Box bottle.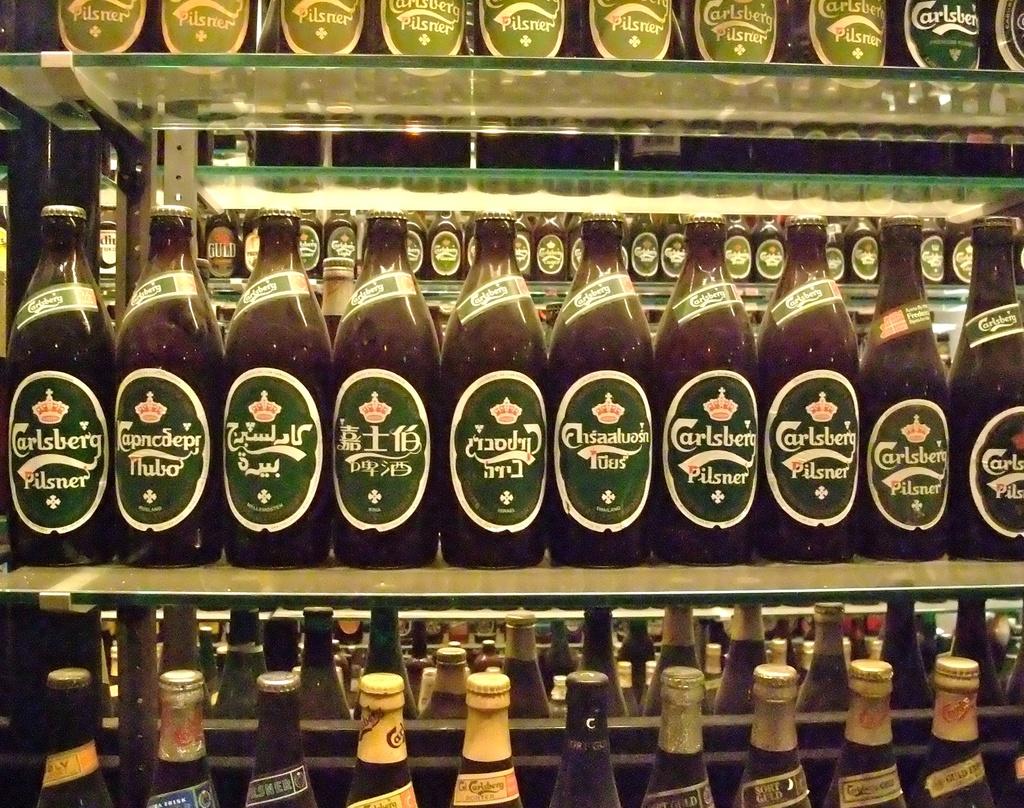
100 627 111 665.
